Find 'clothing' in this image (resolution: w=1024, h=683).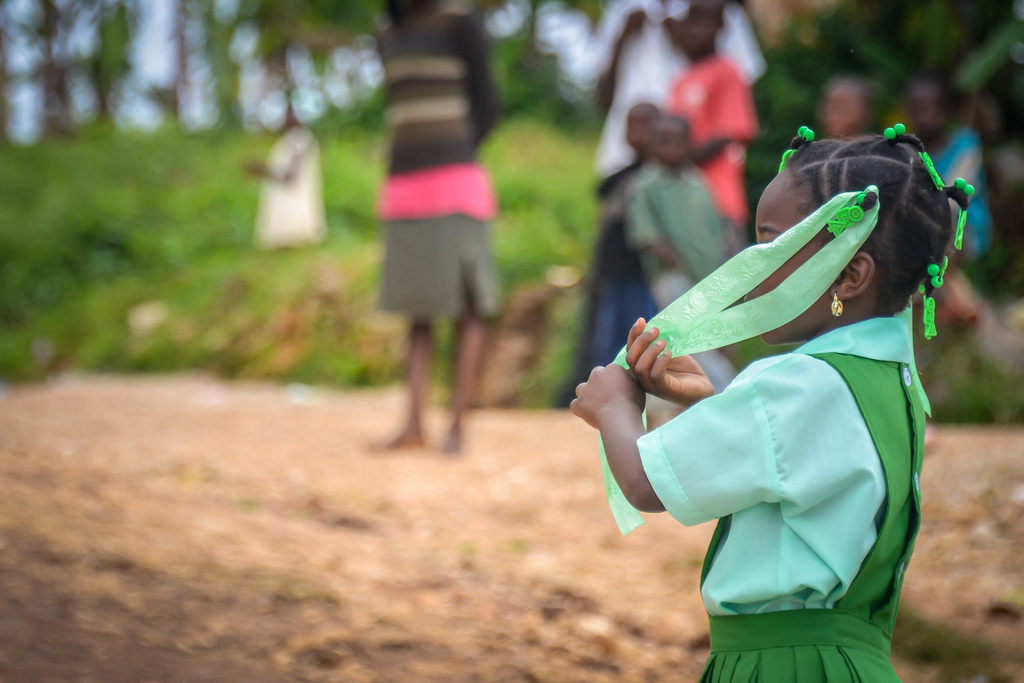
box(562, 0, 765, 352).
